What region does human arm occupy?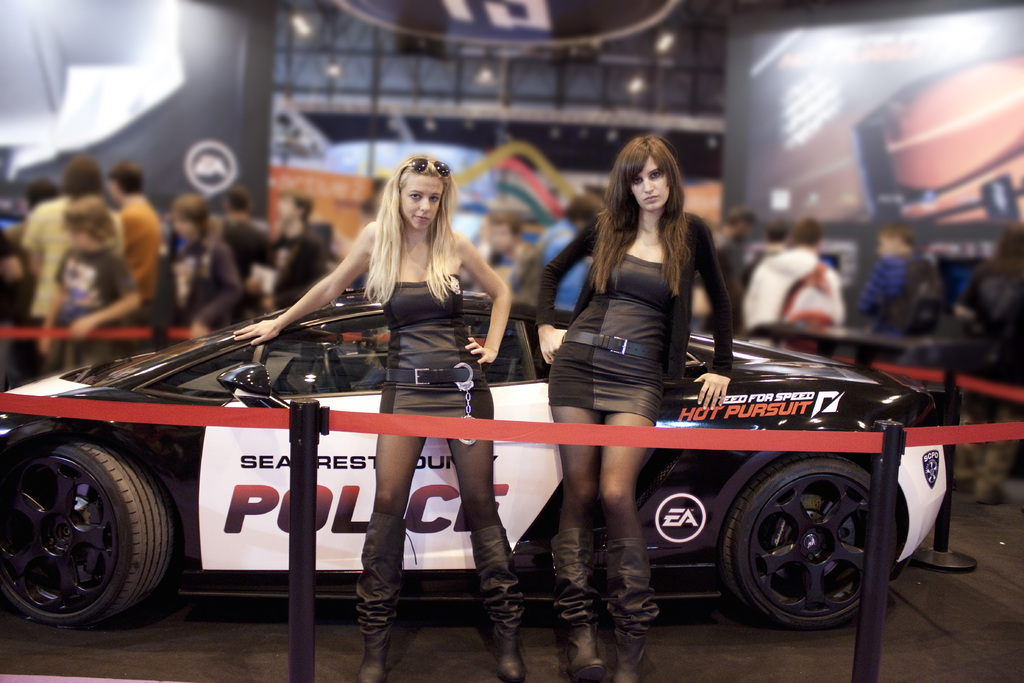
[left=535, top=213, right=601, bottom=368].
